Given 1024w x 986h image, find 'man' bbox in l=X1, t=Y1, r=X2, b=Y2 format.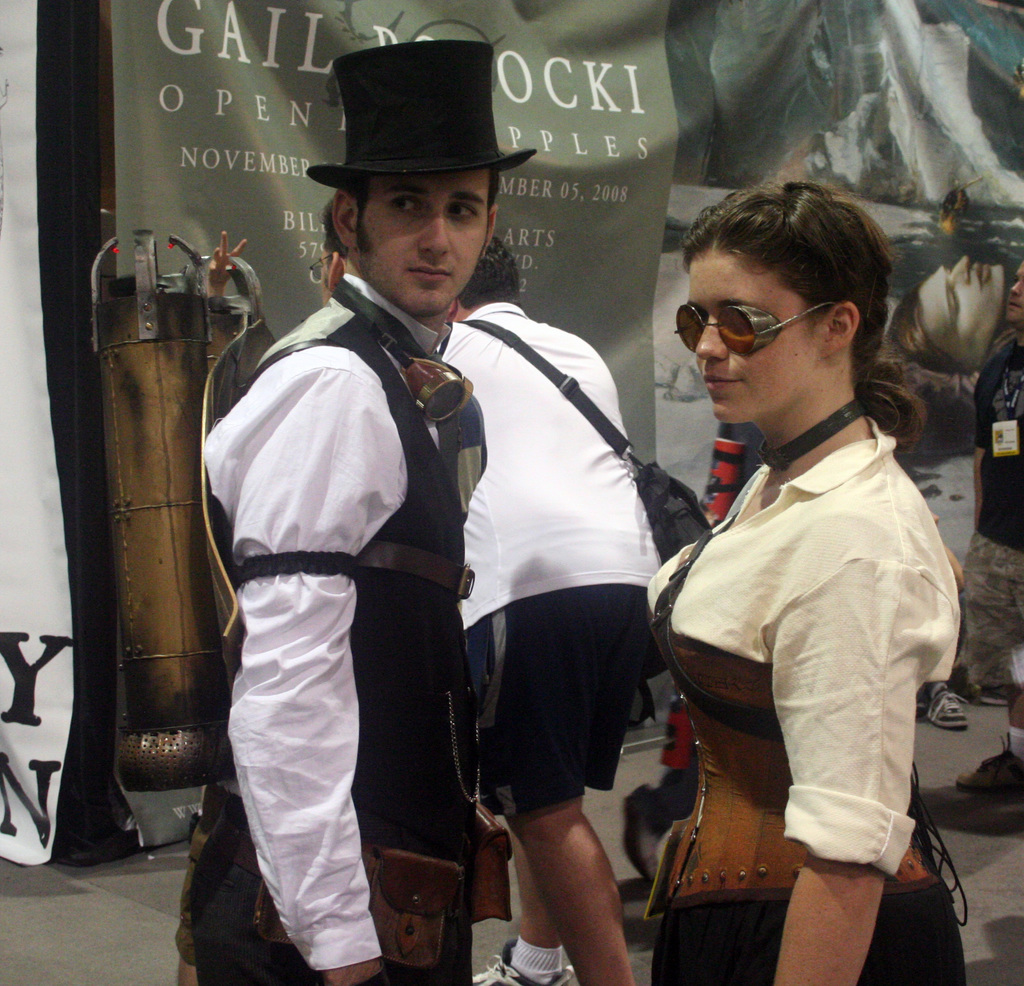
l=200, t=21, r=542, b=985.
